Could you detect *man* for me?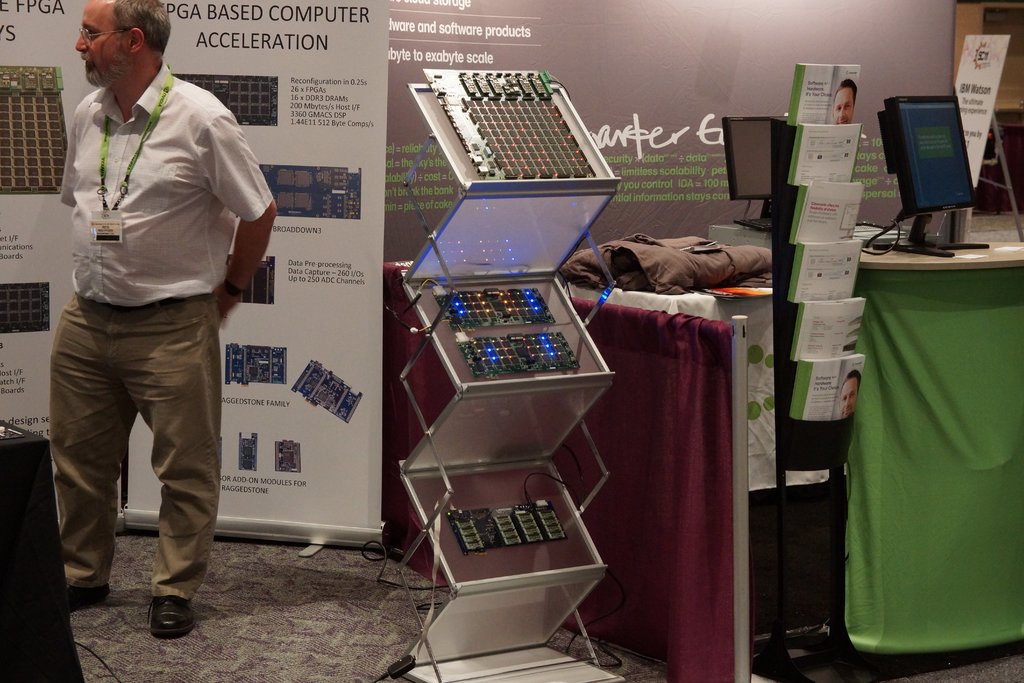
Detection result: (x1=17, y1=0, x2=254, y2=593).
